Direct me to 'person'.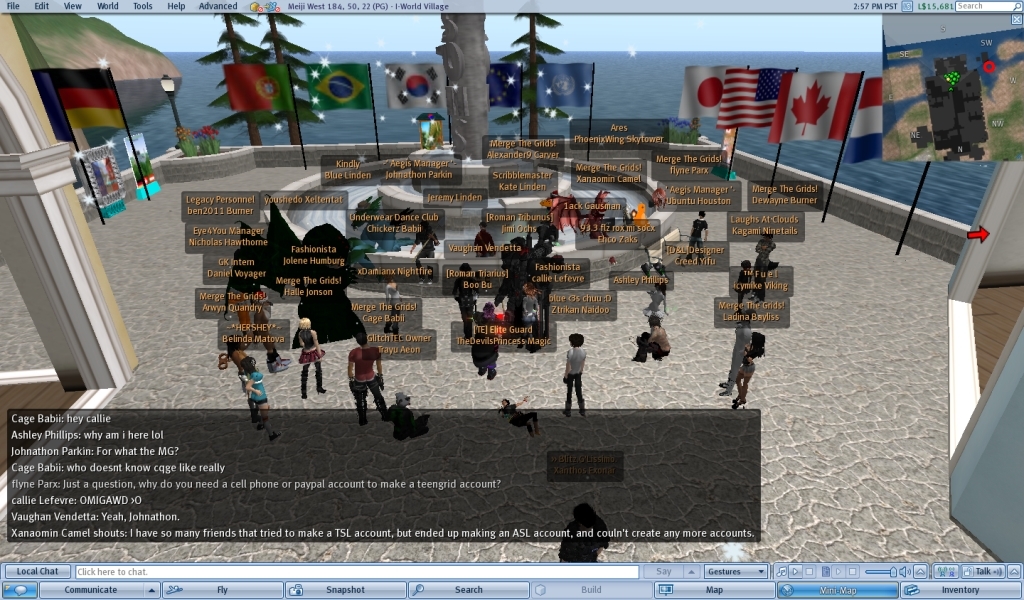
Direction: {"left": 502, "top": 390, "right": 542, "bottom": 433}.
